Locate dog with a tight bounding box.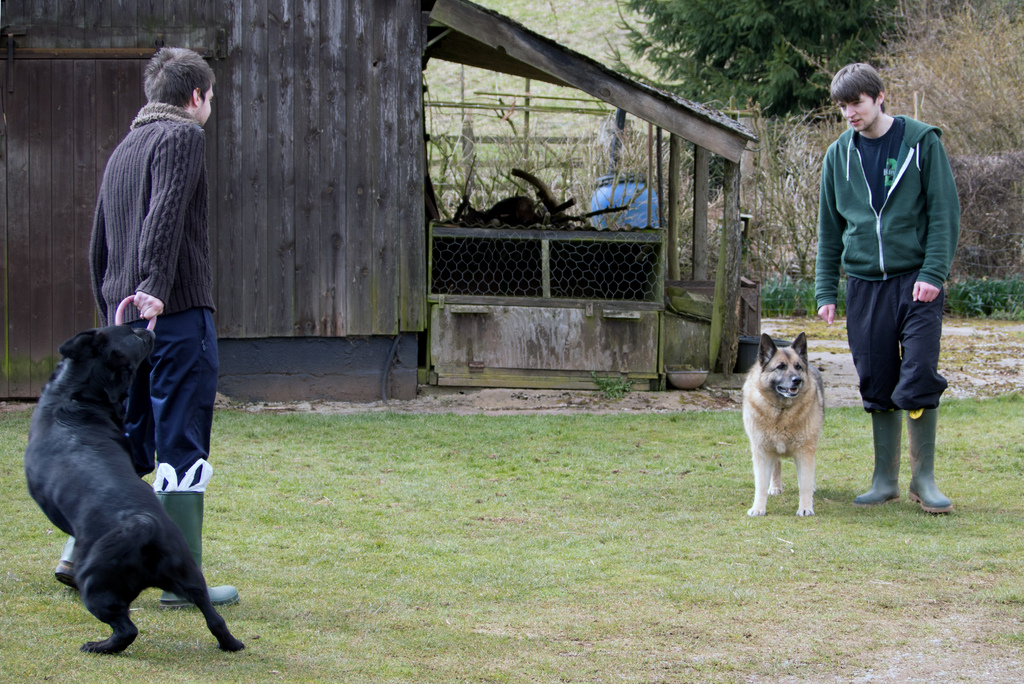
left=17, top=325, right=250, bottom=660.
